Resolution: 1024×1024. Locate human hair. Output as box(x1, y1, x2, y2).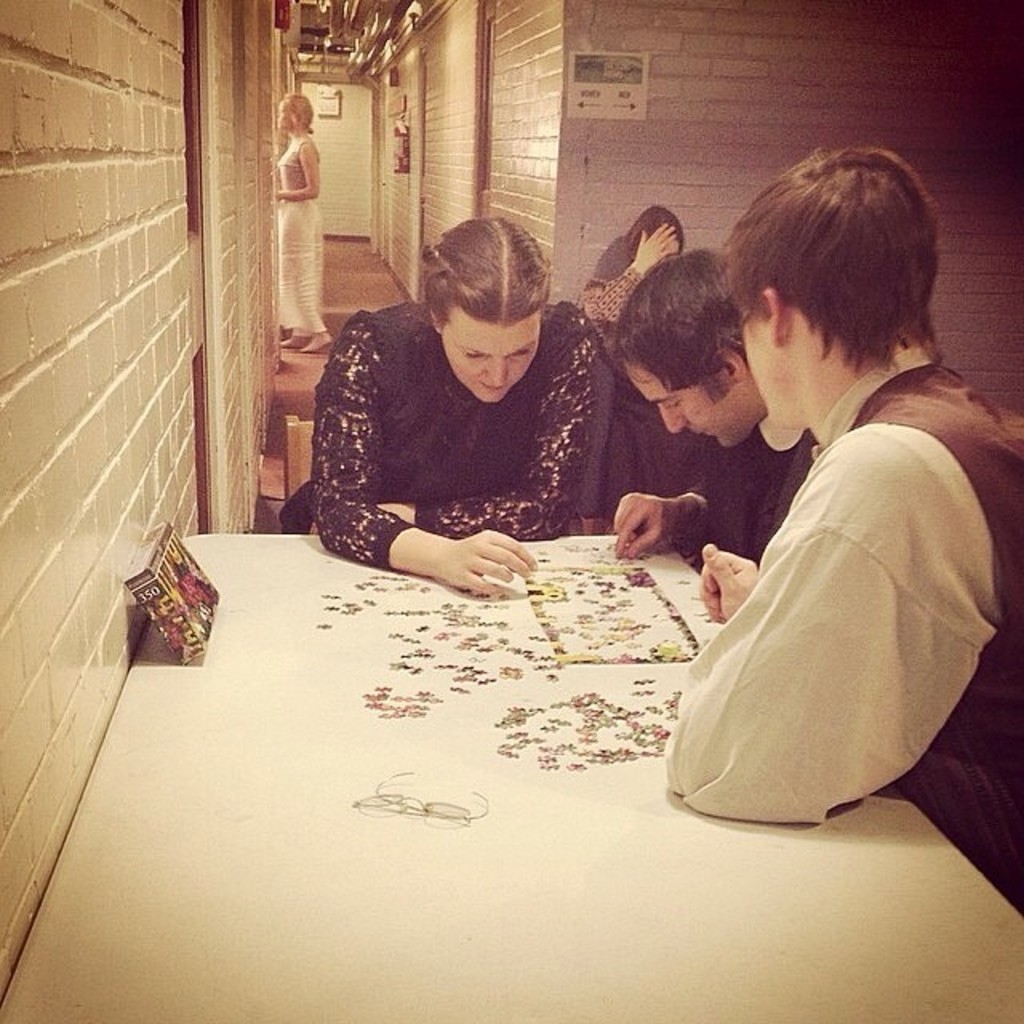
box(586, 197, 690, 296).
